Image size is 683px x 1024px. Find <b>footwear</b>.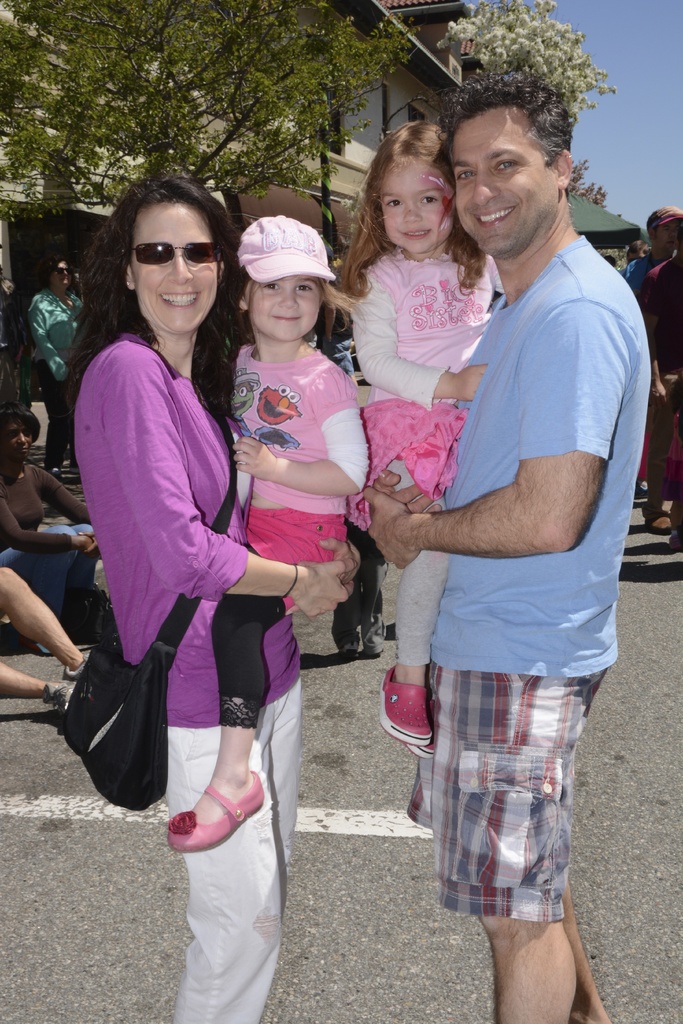
[41,676,72,720].
